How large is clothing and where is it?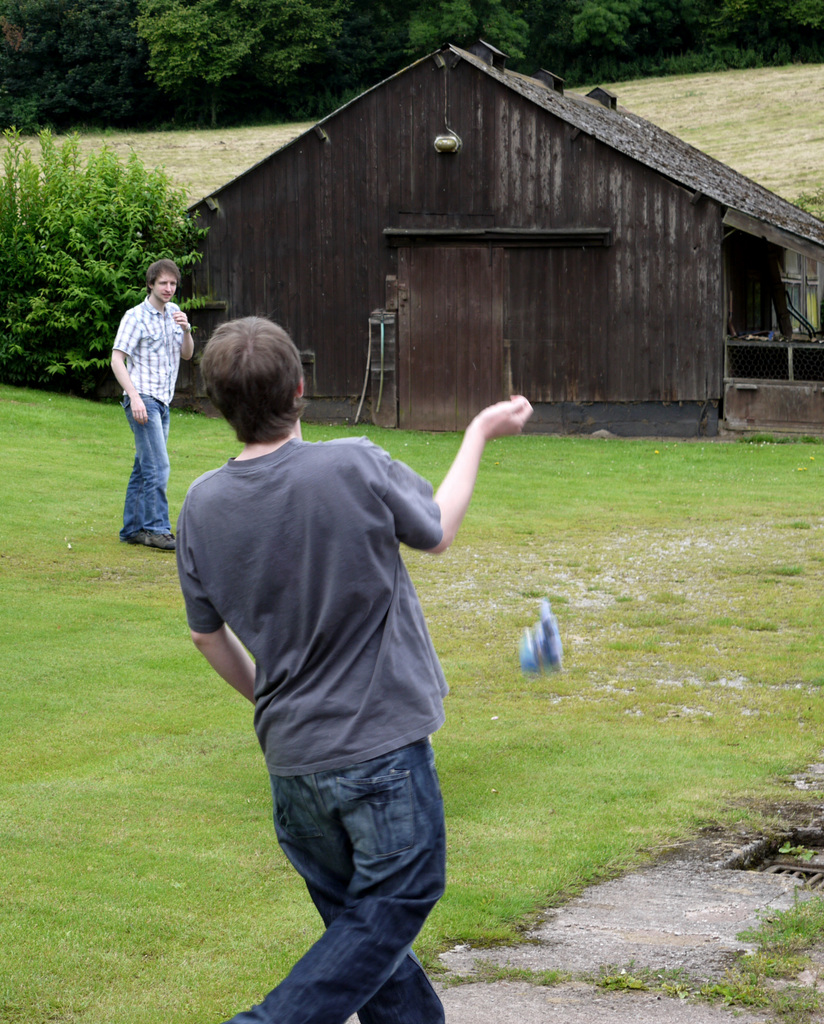
Bounding box: (180,342,502,970).
